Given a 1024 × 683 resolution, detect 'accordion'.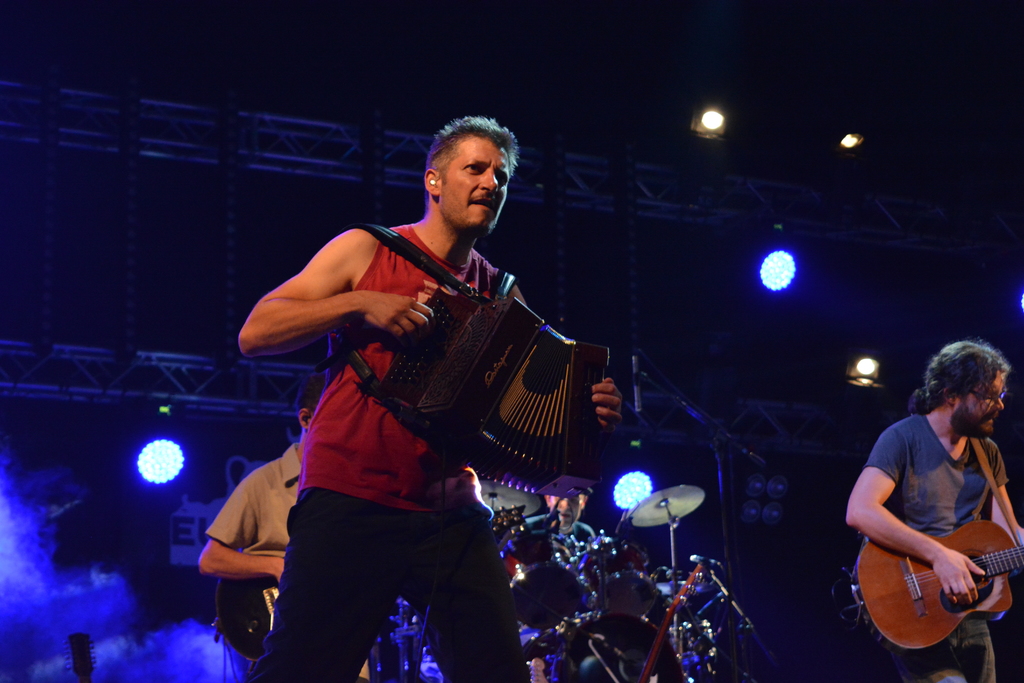
<box>346,233,623,497</box>.
